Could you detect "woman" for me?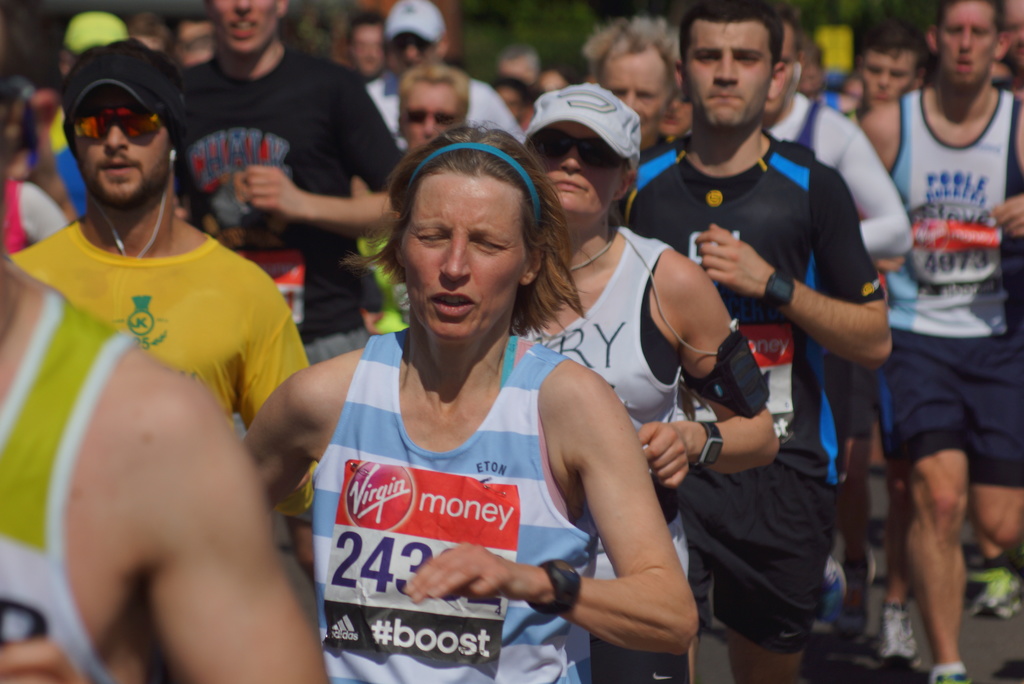
Detection result: x1=356 y1=65 x2=474 y2=334.
